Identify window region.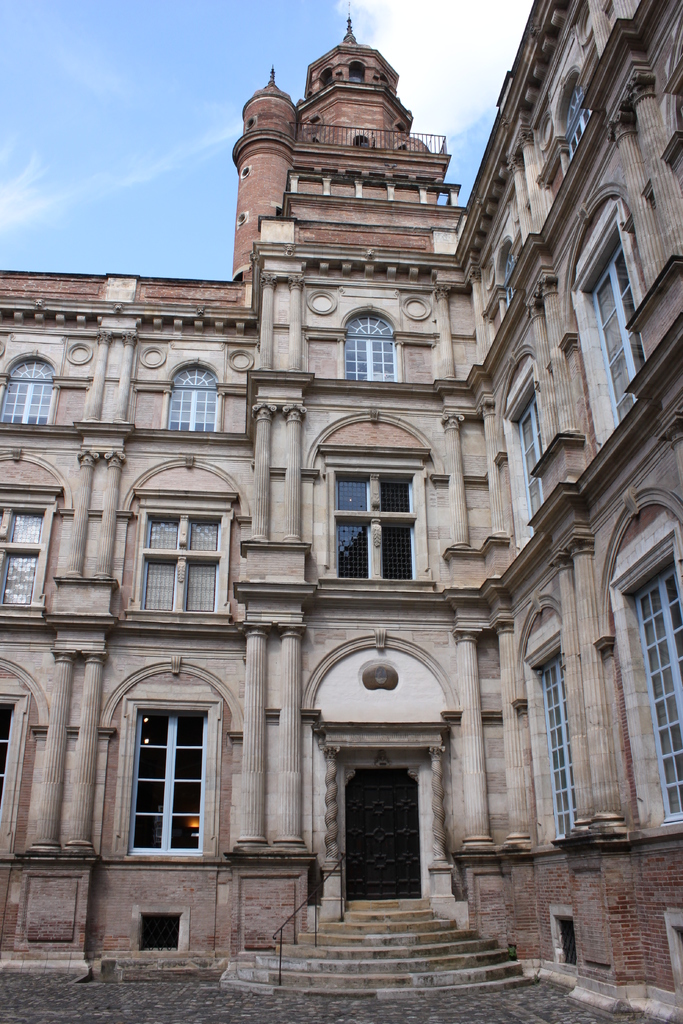
Region: l=0, t=351, r=63, b=432.
